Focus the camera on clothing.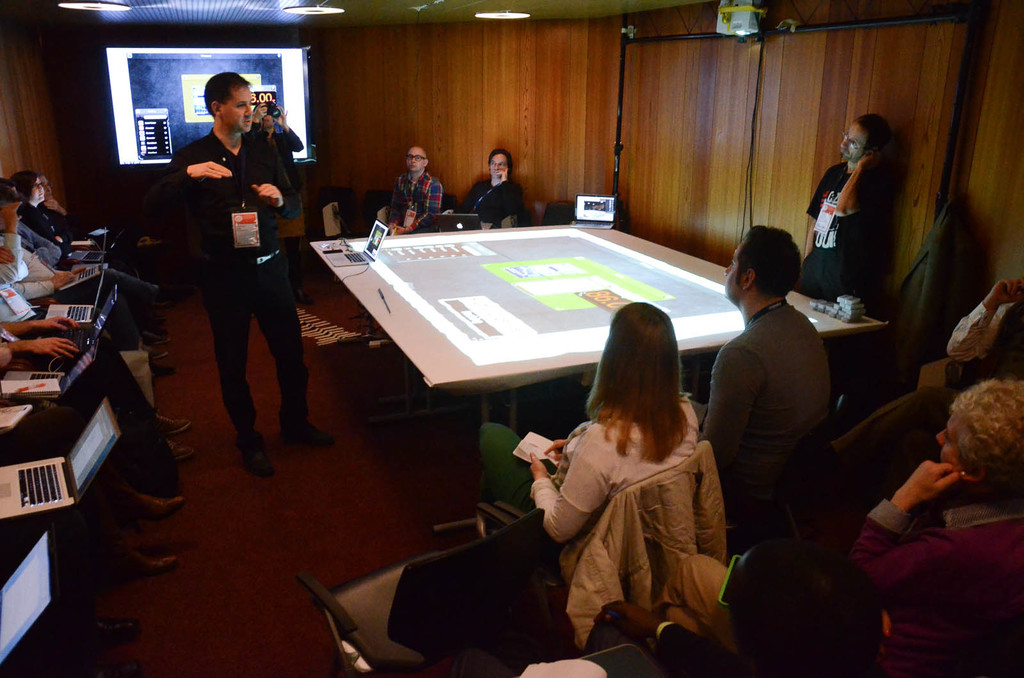
Focus region: rect(849, 492, 1023, 677).
